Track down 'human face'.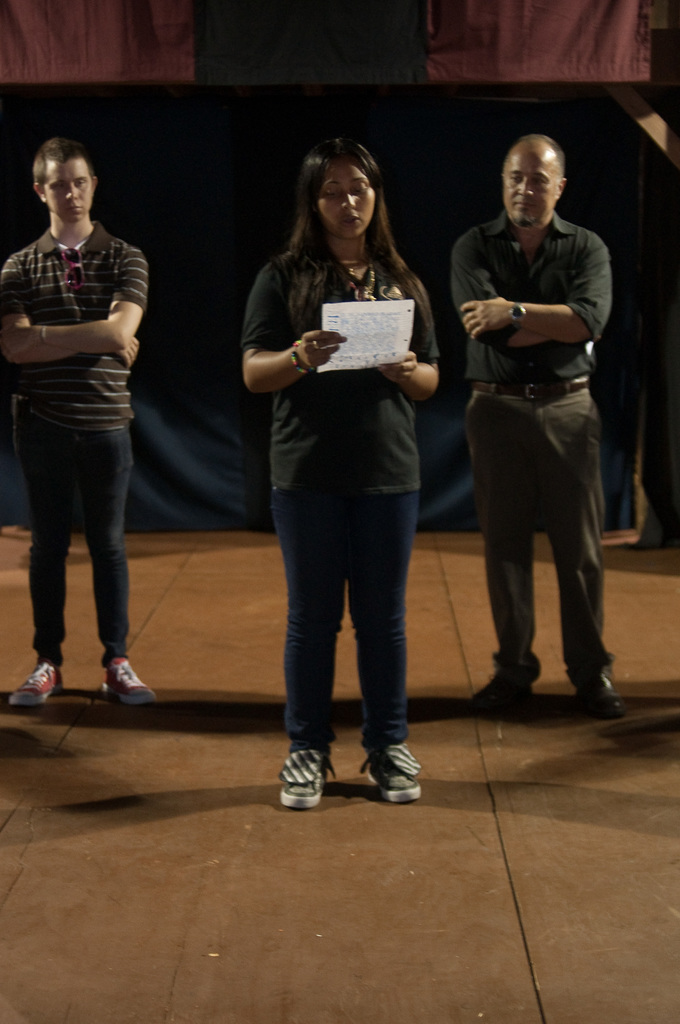
Tracked to x1=500 y1=137 x2=558 y2=232.
